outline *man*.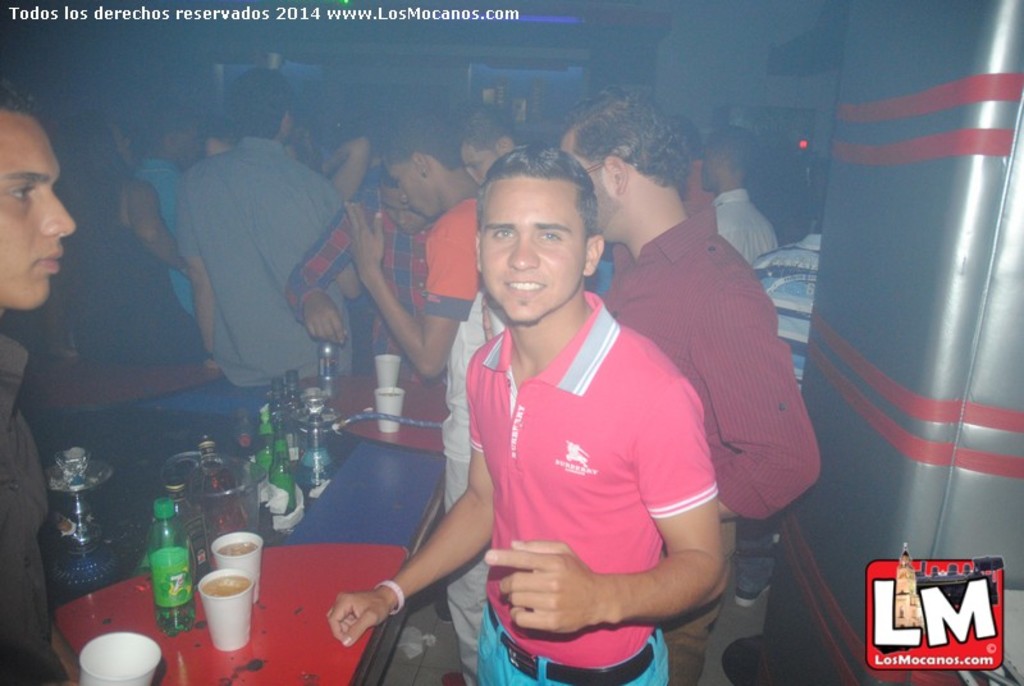
Outline: [461,102,524,191].
